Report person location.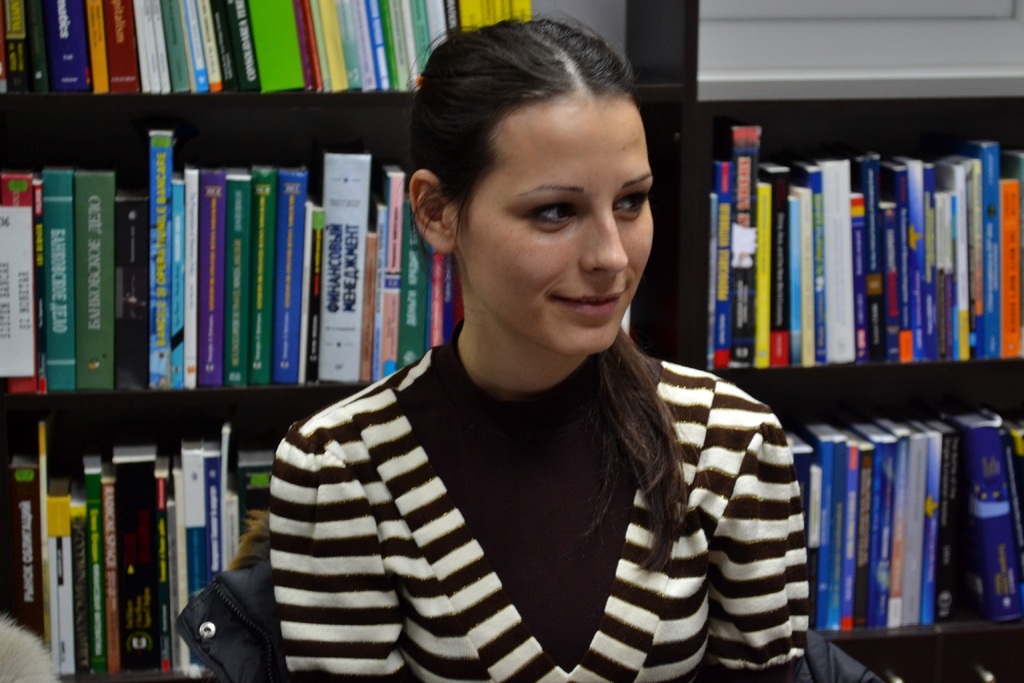
Report: bbox=(266, 16, 808, 682).
